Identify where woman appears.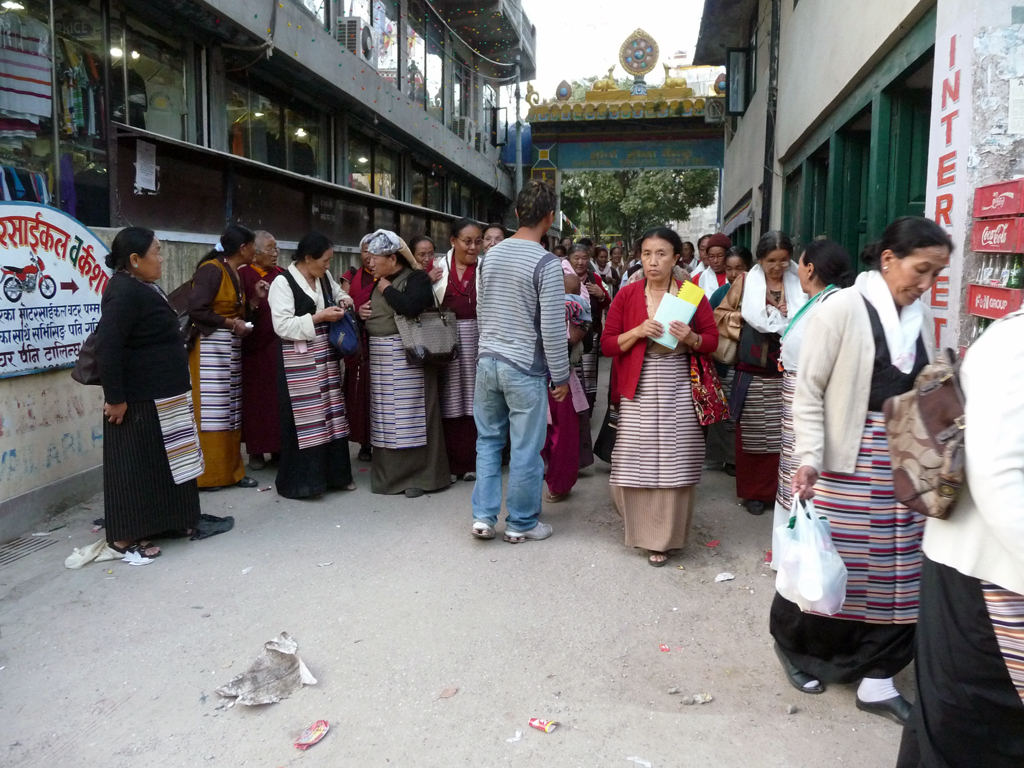
Appears at box=[342, 235, 378, 455].
